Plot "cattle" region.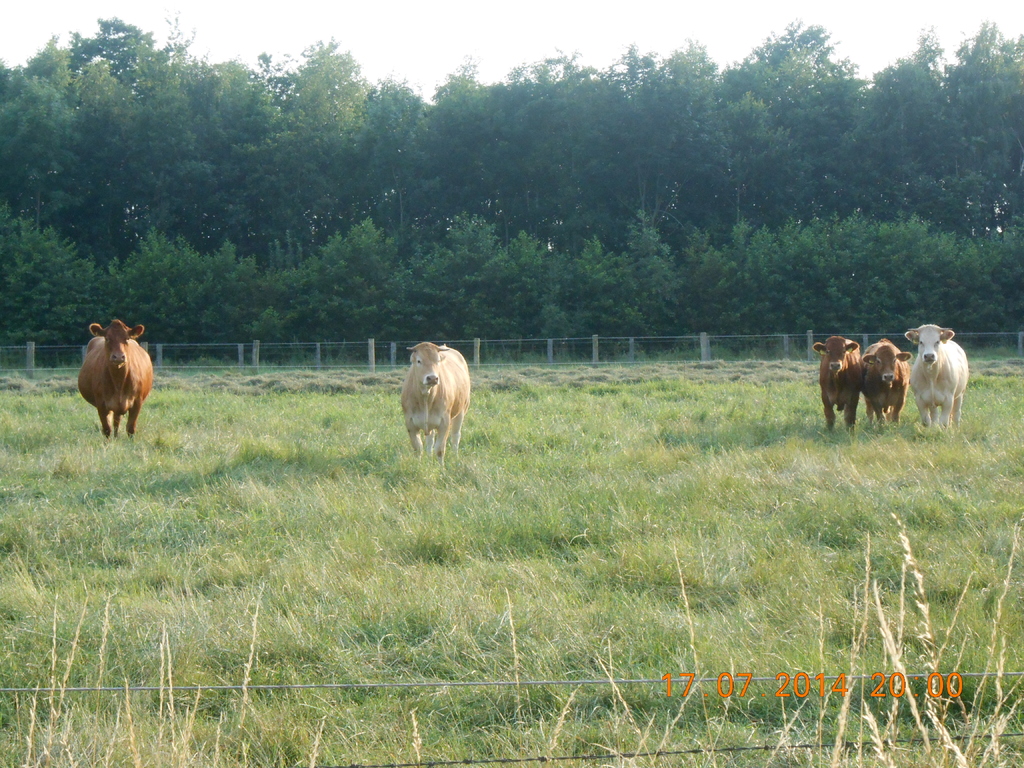
Plotted at [left=817, top=335, right=860, bottom=442].
